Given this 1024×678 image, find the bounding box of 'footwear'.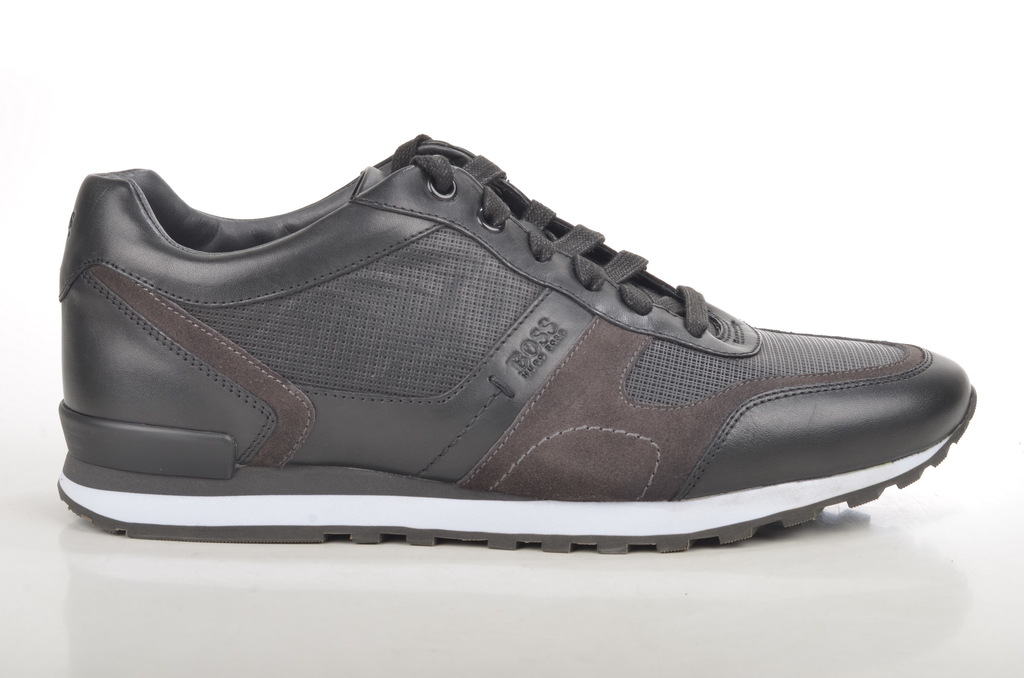
left=52, top=133, right=977, bottom=542.
